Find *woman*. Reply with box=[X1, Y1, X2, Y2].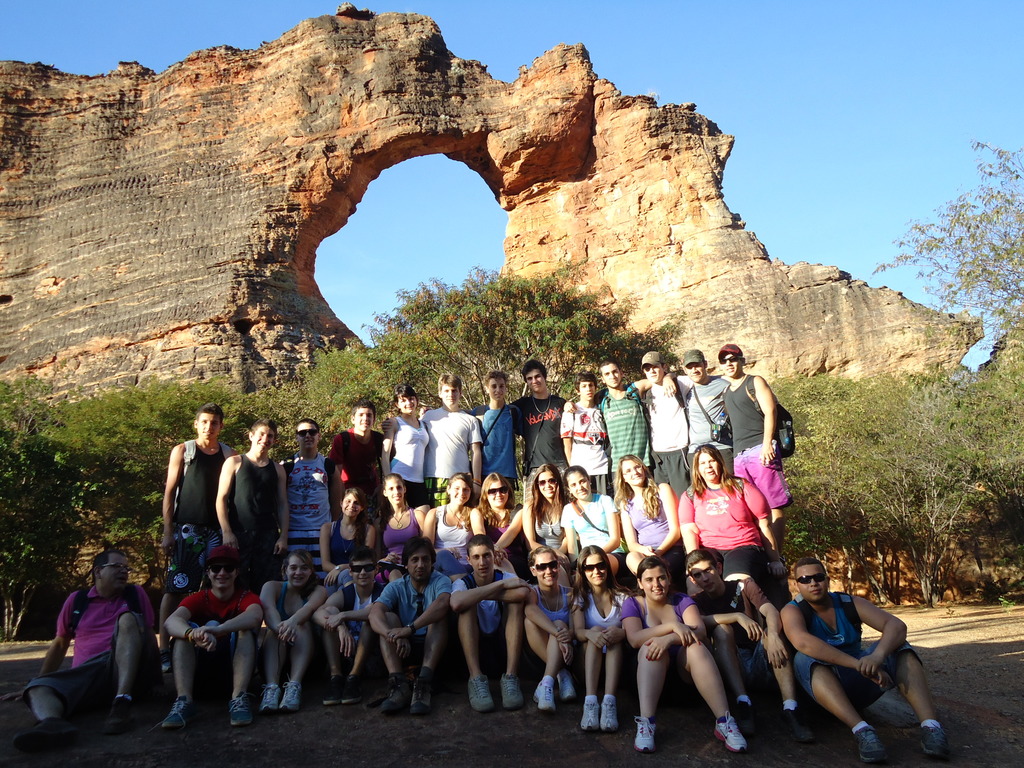
box=[373, 383, 436, 514].
